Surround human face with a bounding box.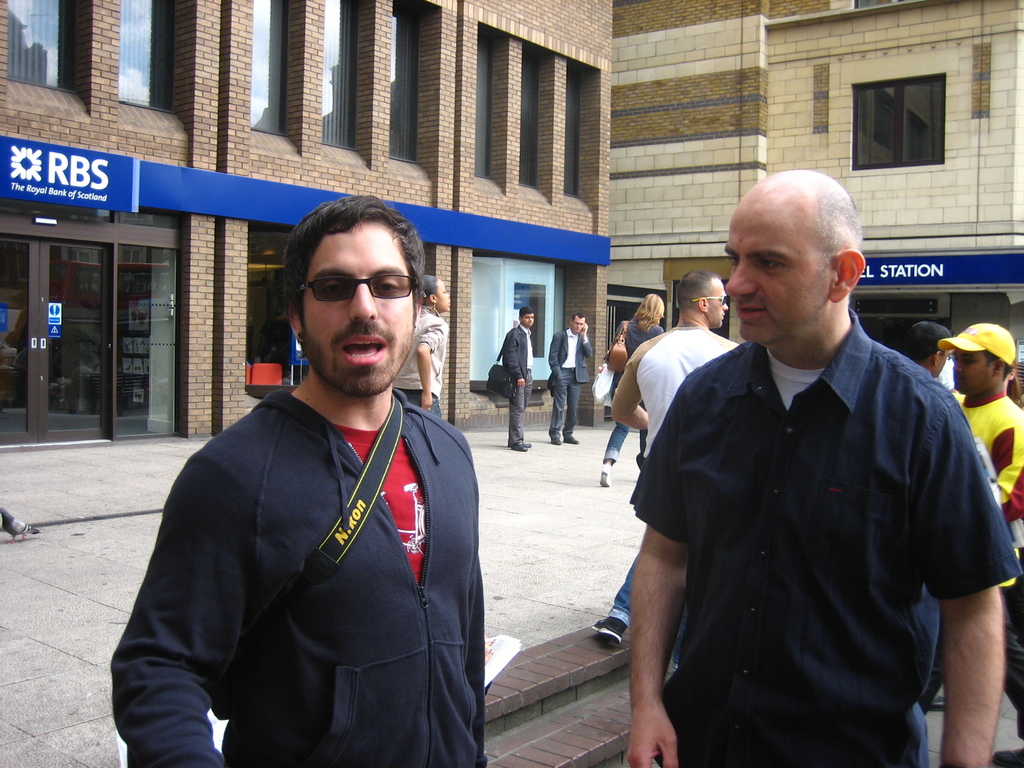
[left=570, top=314, right=586, bottom=332].
